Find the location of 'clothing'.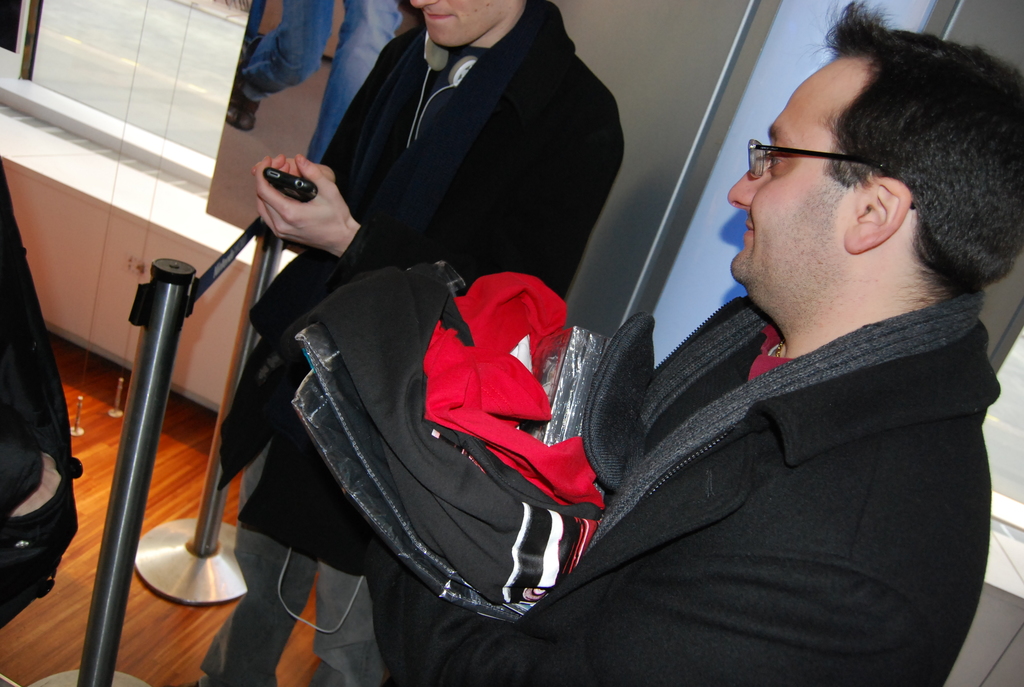
Location: [1, 148, 83, 623].
